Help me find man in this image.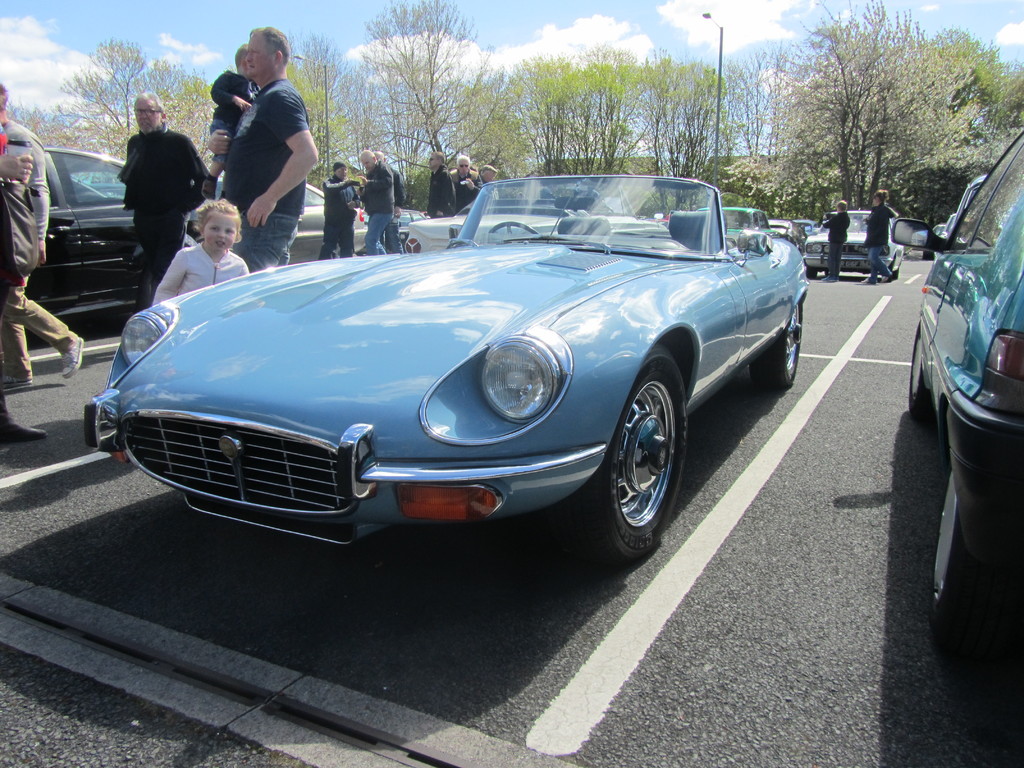
Found it: bbox=(314, 154, 363, 260).
